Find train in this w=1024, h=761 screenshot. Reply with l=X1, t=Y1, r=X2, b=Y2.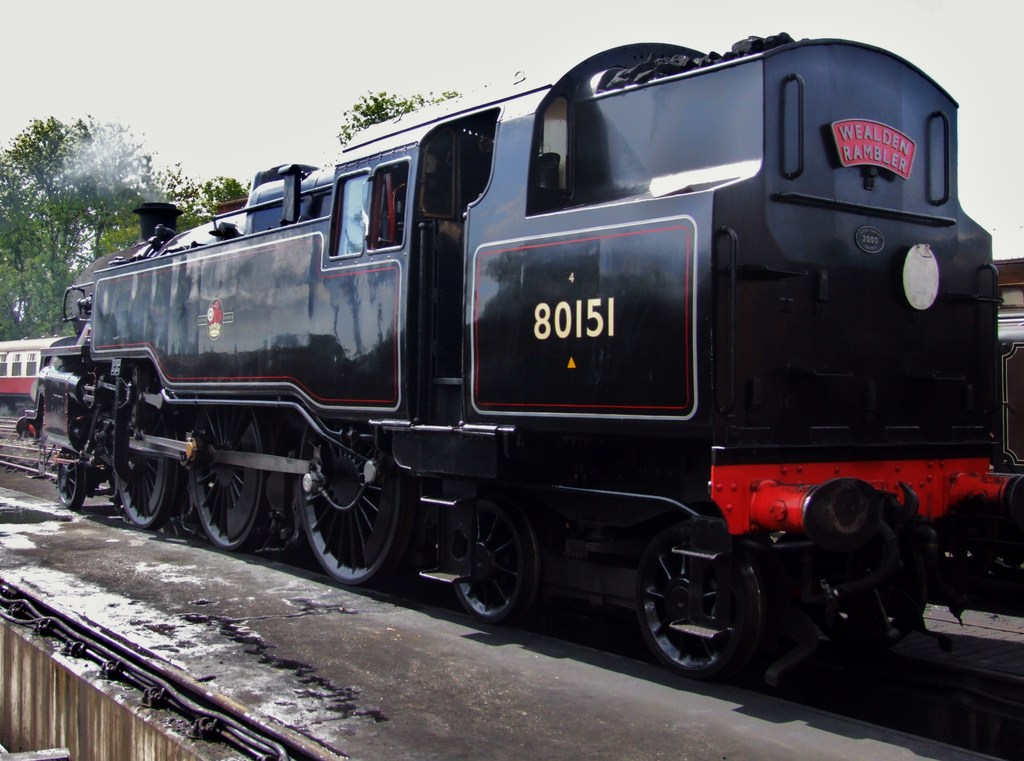
l=15, t=42, r=1023, b=685.
